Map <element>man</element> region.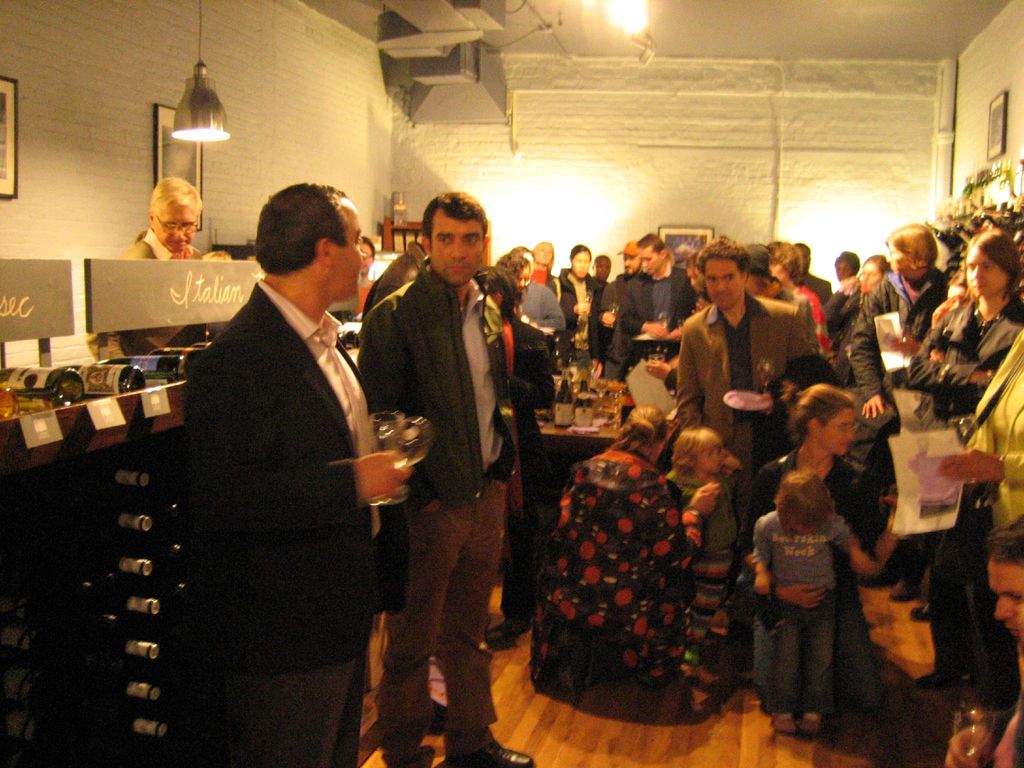
Mapped to bbox=(351, 188, 535, 767).
